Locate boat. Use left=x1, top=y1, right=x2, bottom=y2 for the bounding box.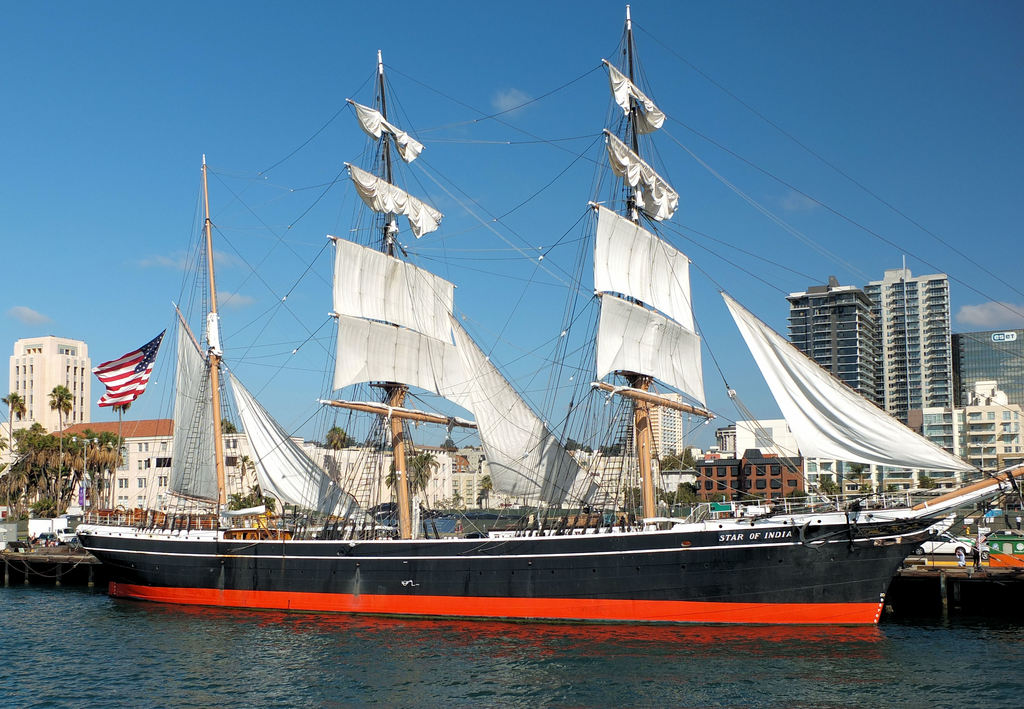
left=58, top=62, right=1014, bottom=669.
